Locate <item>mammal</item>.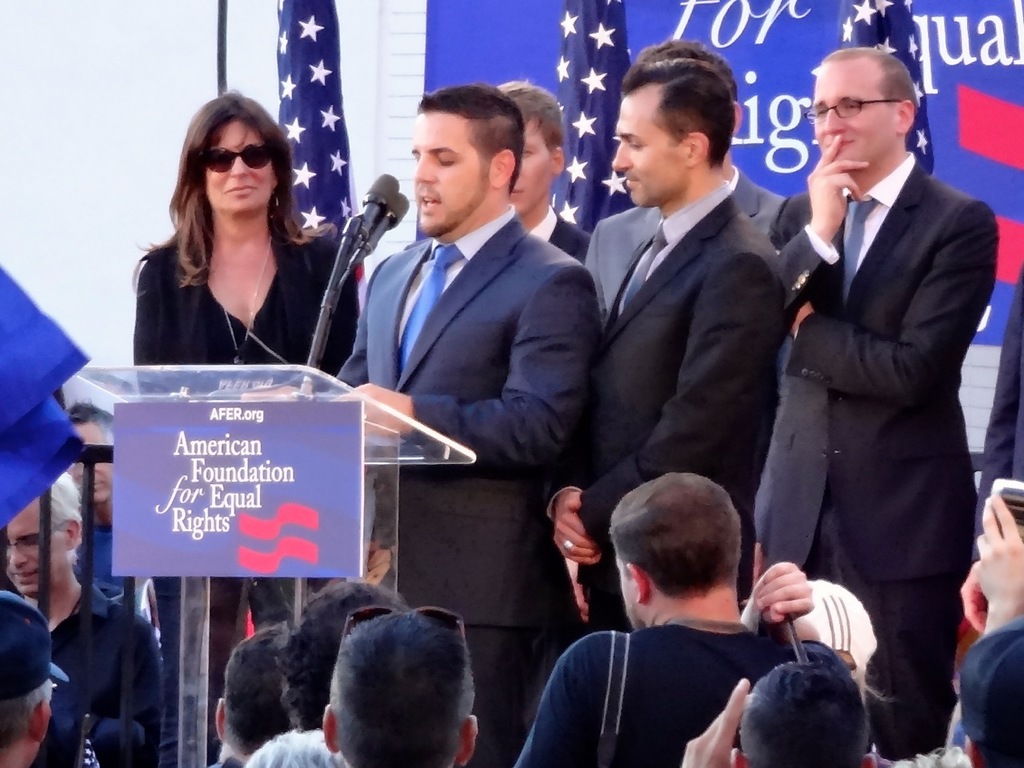
Bounding box: region(279, 600, 483, 766).
